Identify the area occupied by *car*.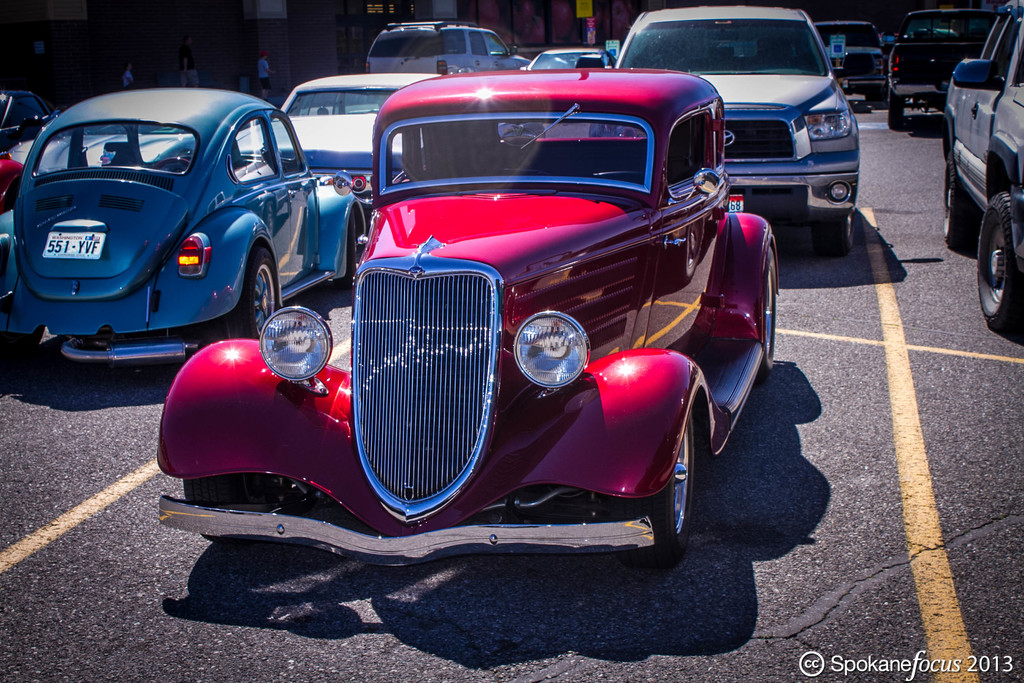
Area: pyautogui.locateOnScreen(931, 0, 1023, 347).
